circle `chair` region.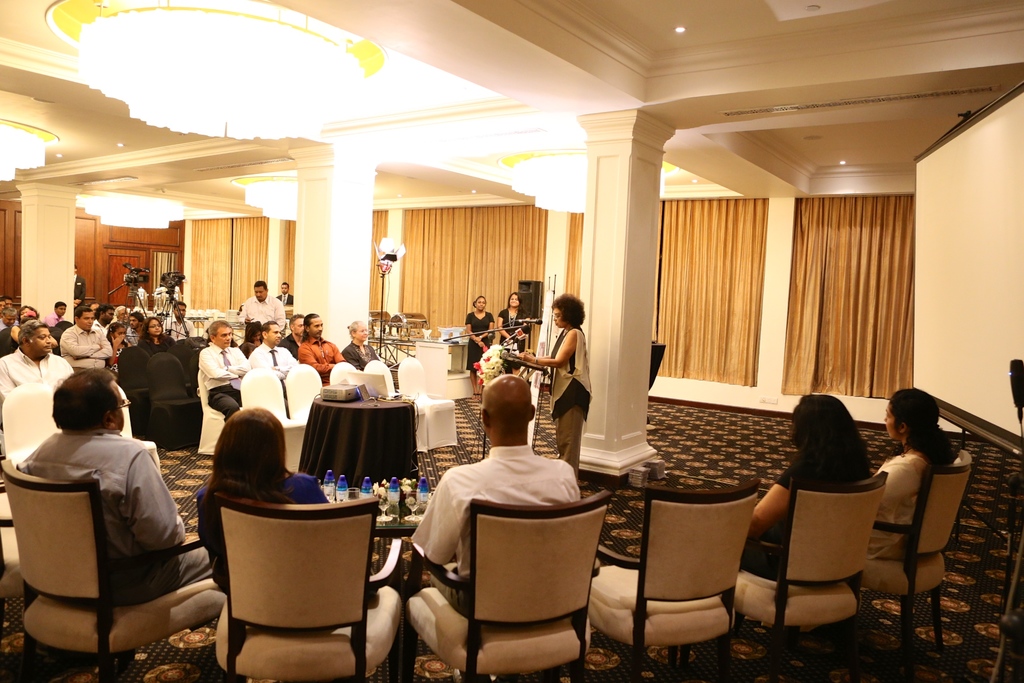
Region: 195,366,230,457.
